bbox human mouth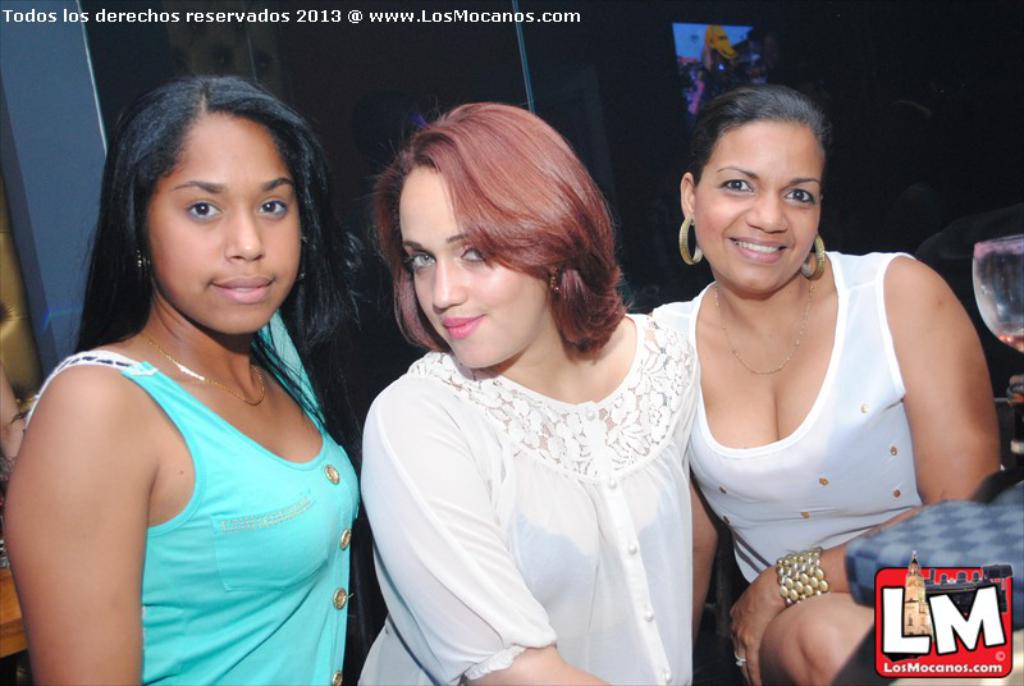
439,308,477,335
